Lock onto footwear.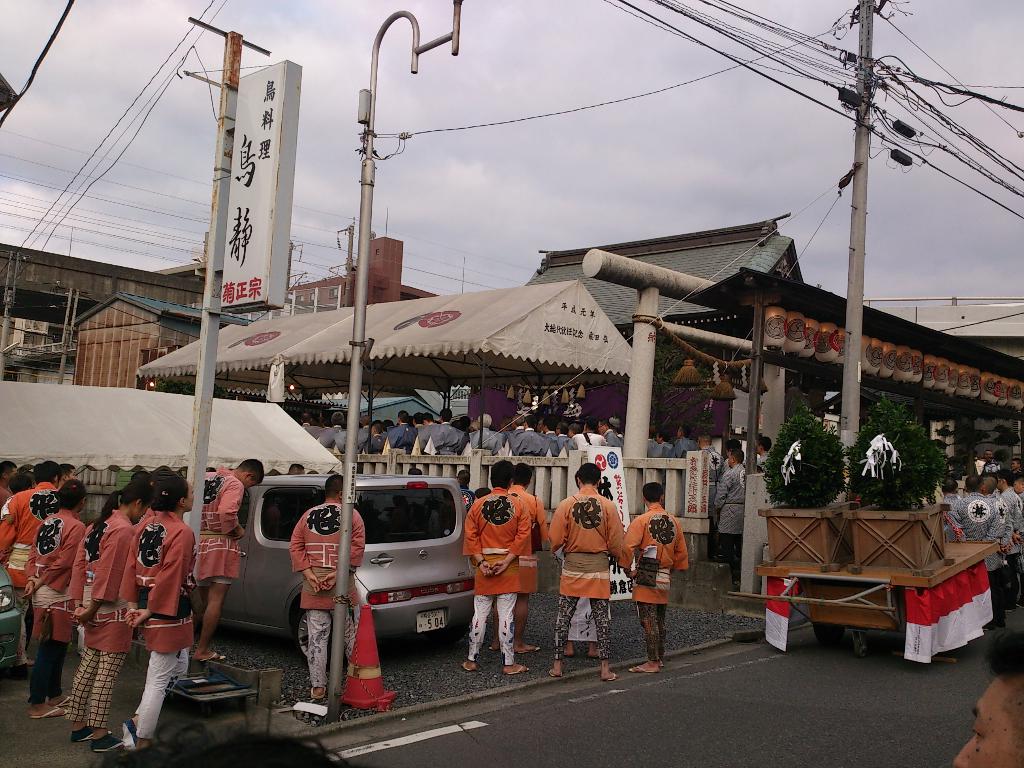
Locked: box(493, 664, 529, 676).
